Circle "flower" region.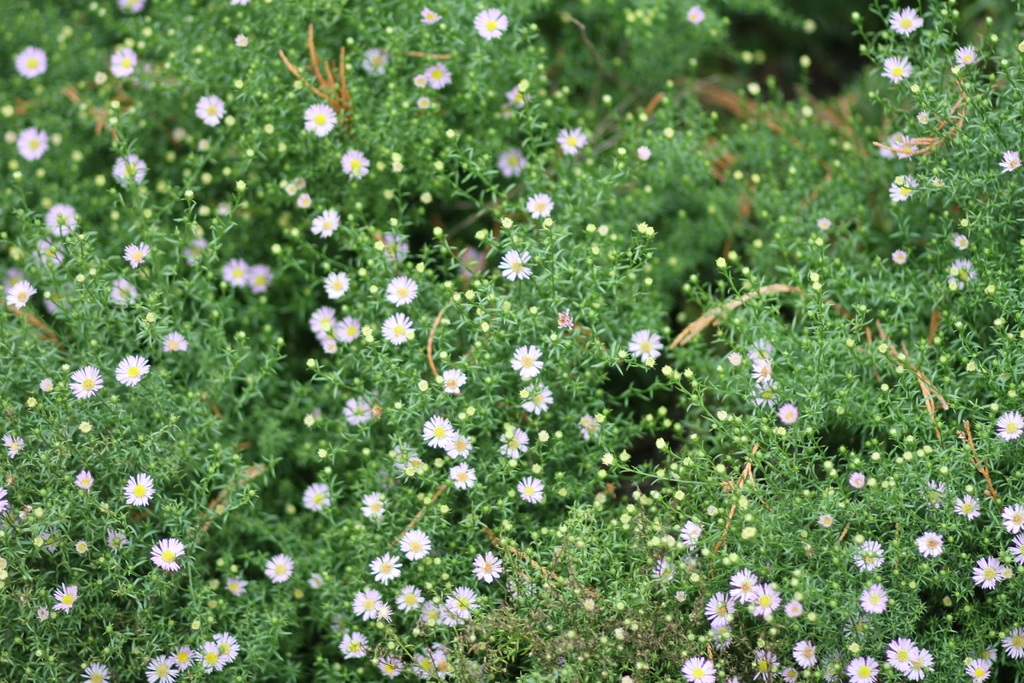
Region: 115, 0, 148, 15.
